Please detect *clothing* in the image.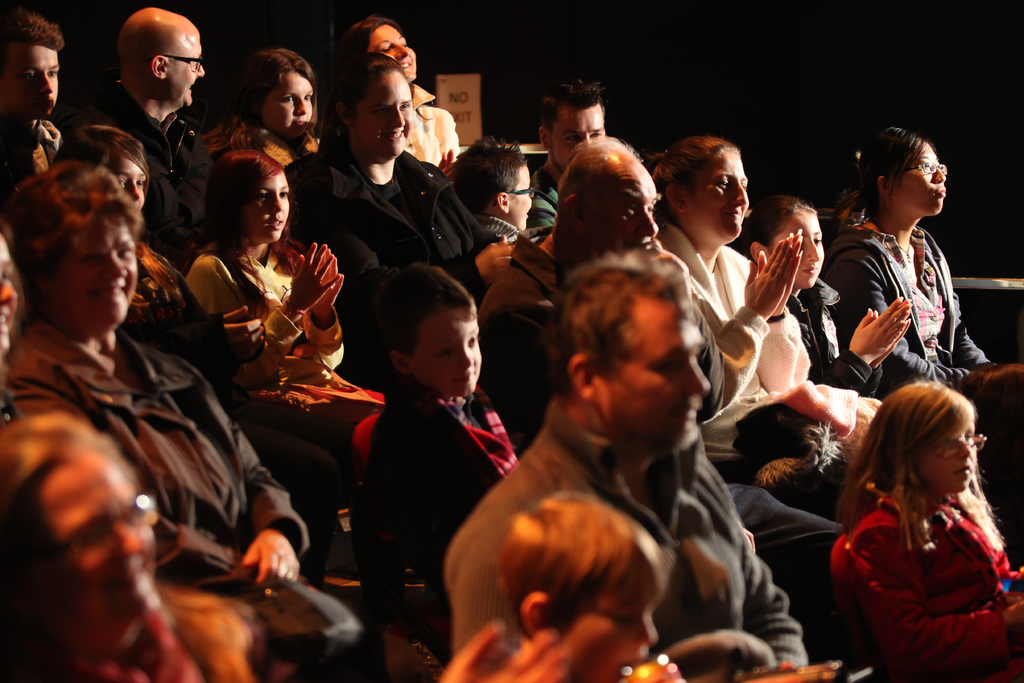
<box>836,486,1023,680</box>.
